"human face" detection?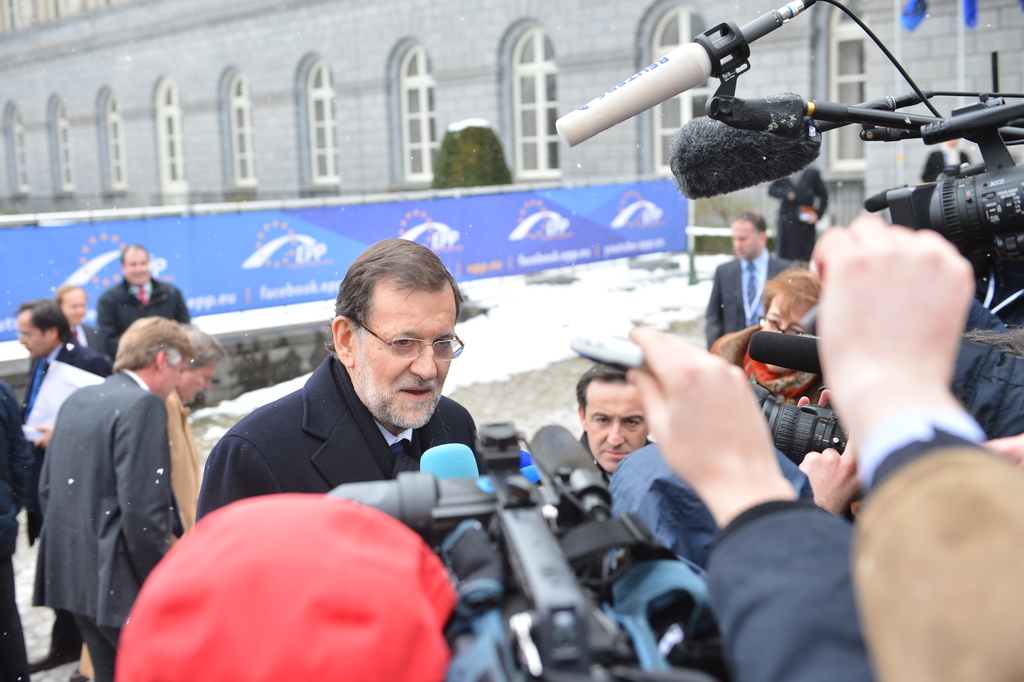
select_region(154, 344, 189, 399)
